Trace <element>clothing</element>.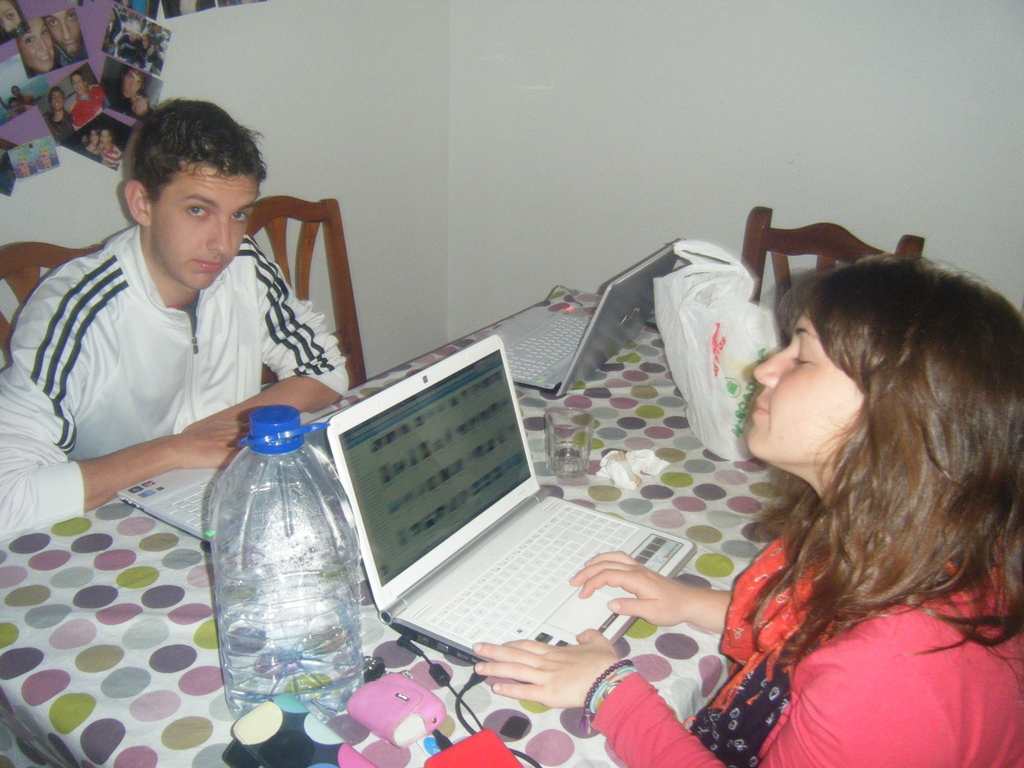
Traced to {"x1": 109, "y1": 88, "x2": 134, "y2": 120}.
